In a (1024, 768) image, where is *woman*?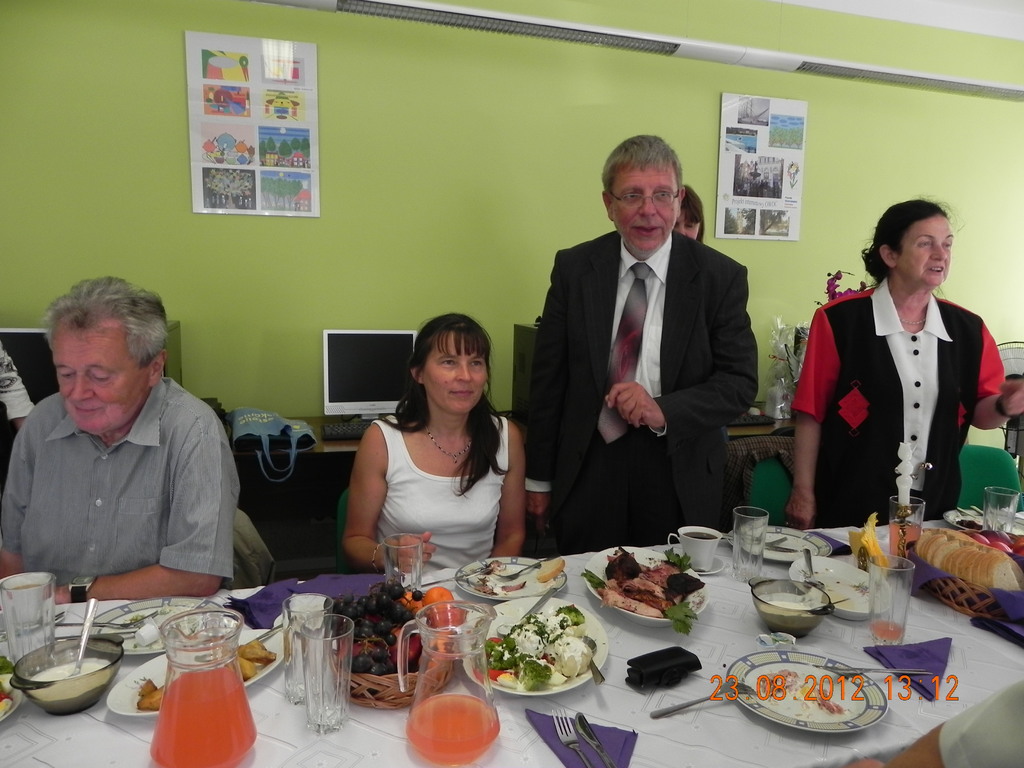
BBox(334, 317, 523, 591).
